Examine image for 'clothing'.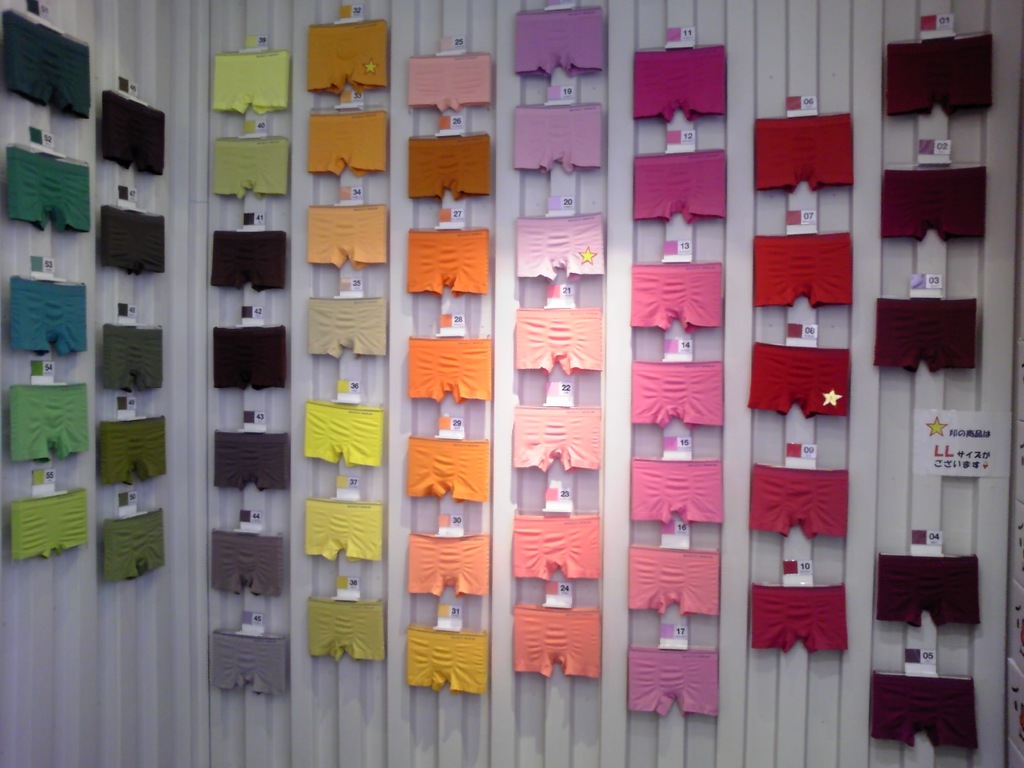
Examination result: [left=217, top=136, right=290, bottom=198].
